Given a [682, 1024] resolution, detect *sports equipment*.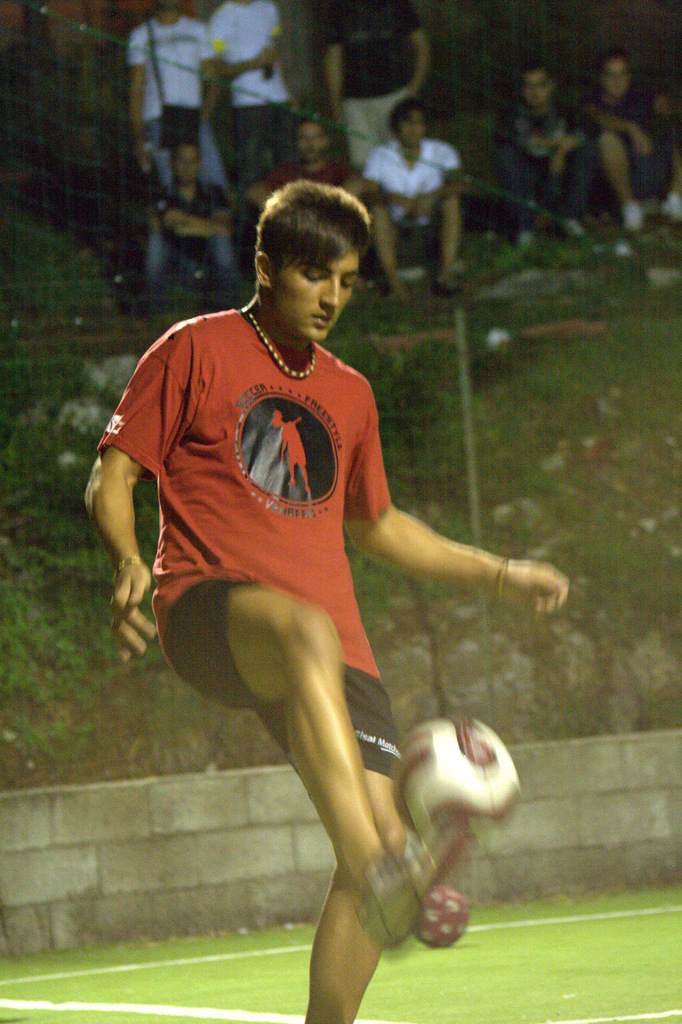
crop(403, 881, 472, 951).
